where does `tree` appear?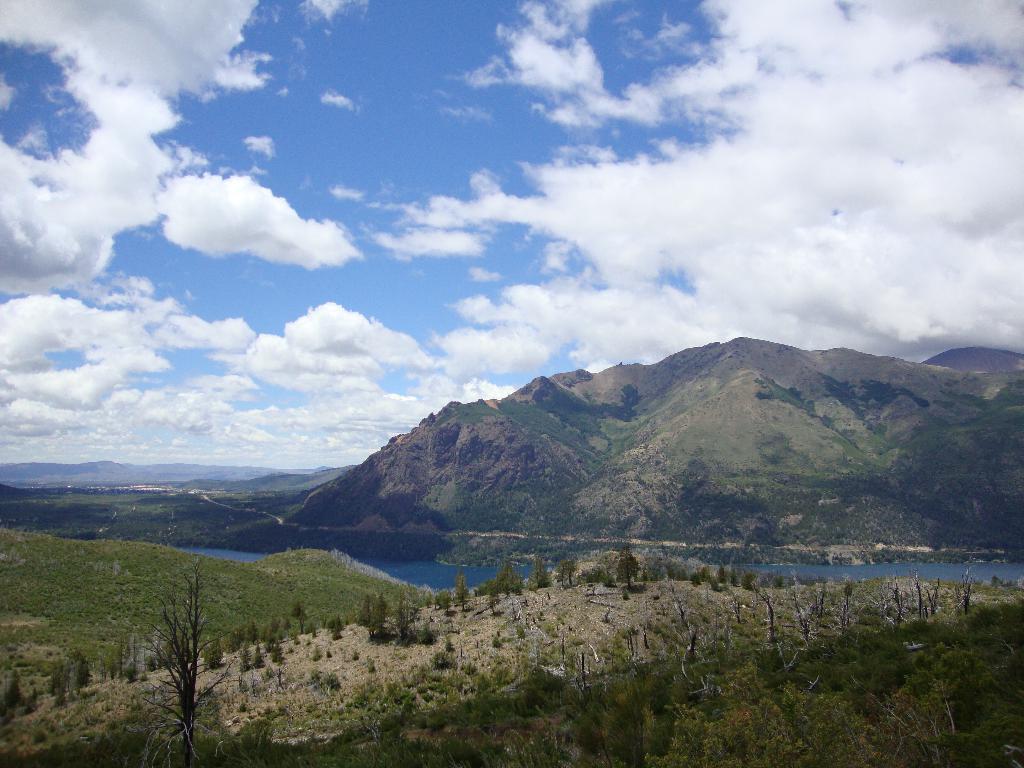
Appears at 56/672/68/709.
